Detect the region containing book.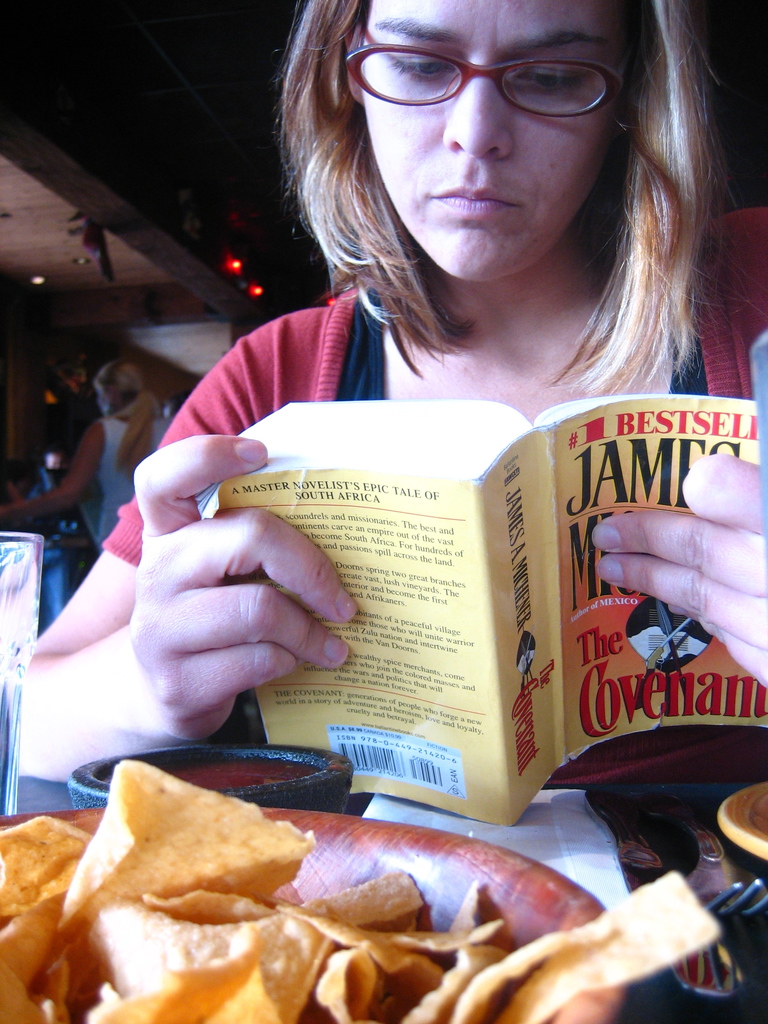
left=216, top=385, right=767, bottom=826.
